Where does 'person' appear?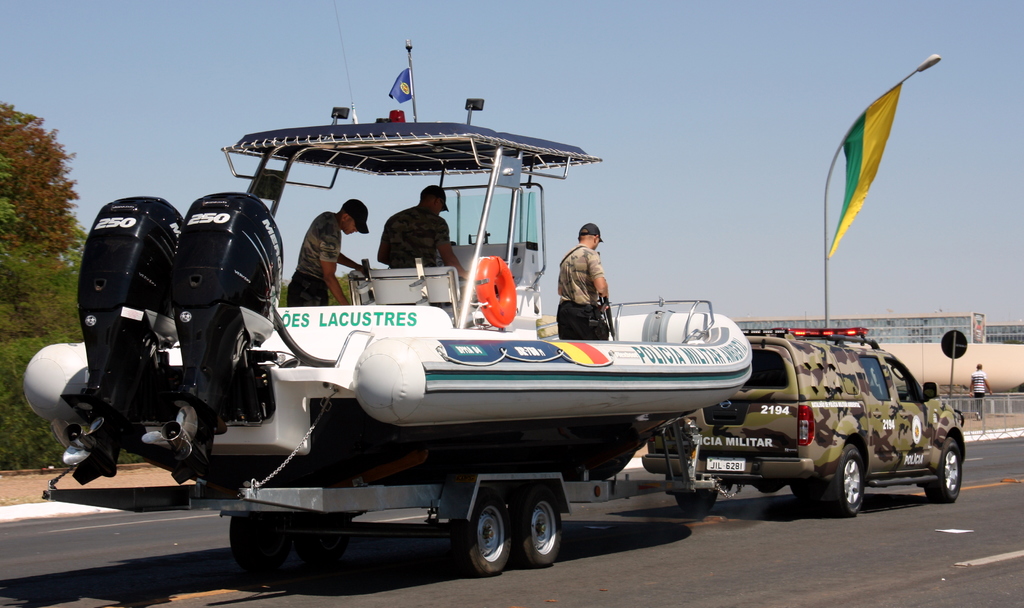
Appears at bbox=(558, 221, 618, 346).
